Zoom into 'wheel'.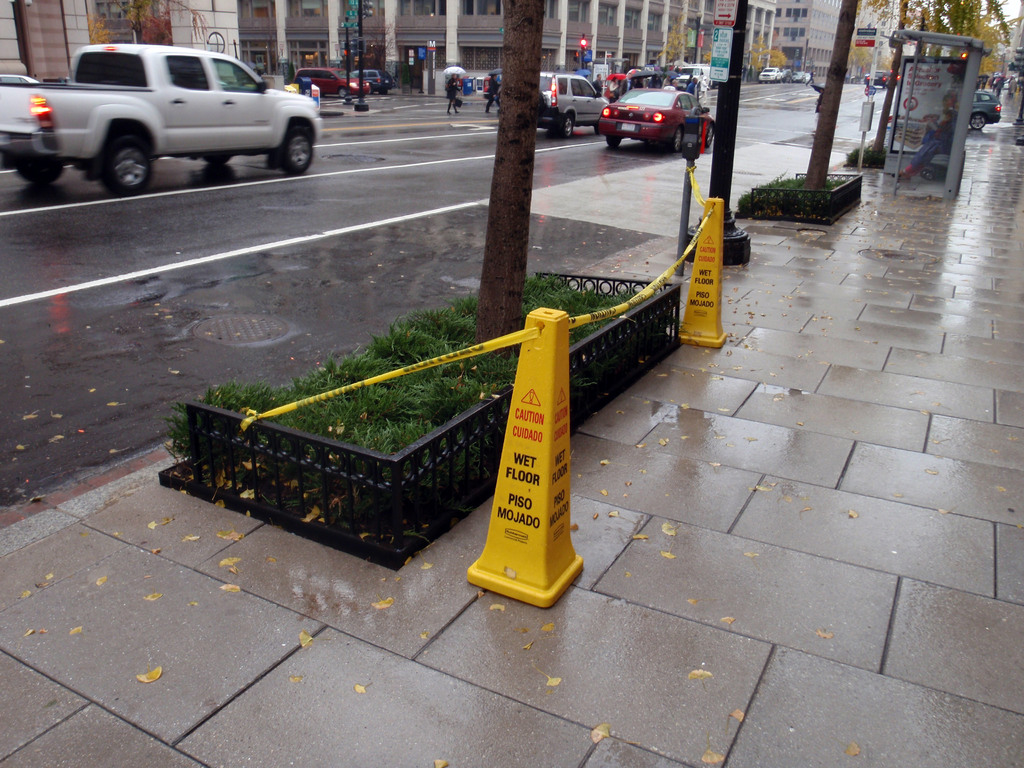
Zoom target: Rect(95, 131, 152, 202).
